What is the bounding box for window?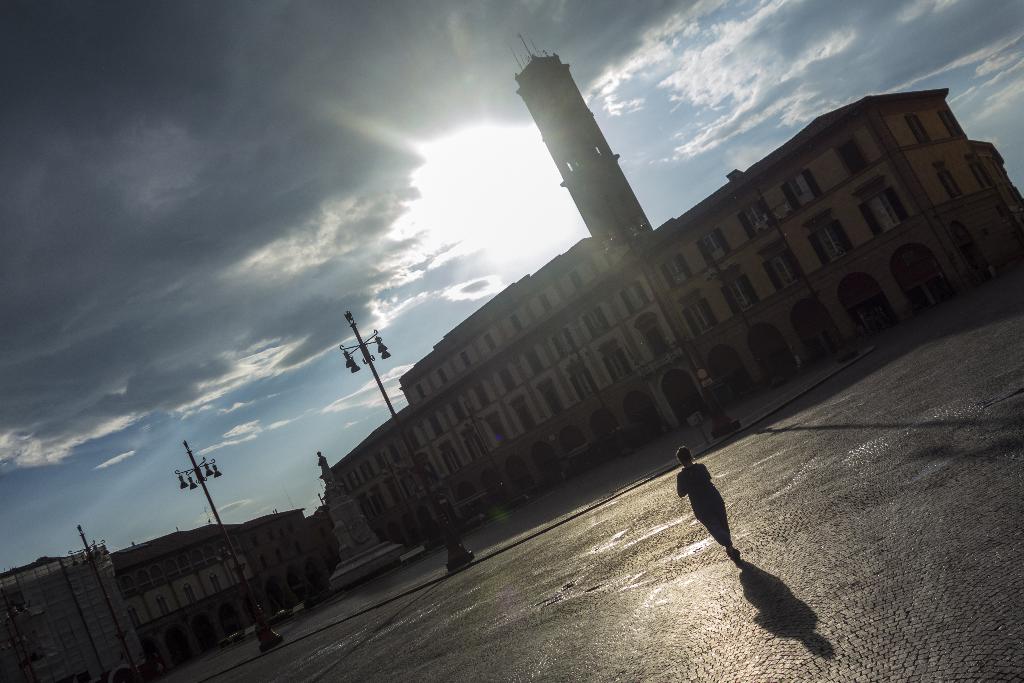
<box>509,315,522,336</box>.
